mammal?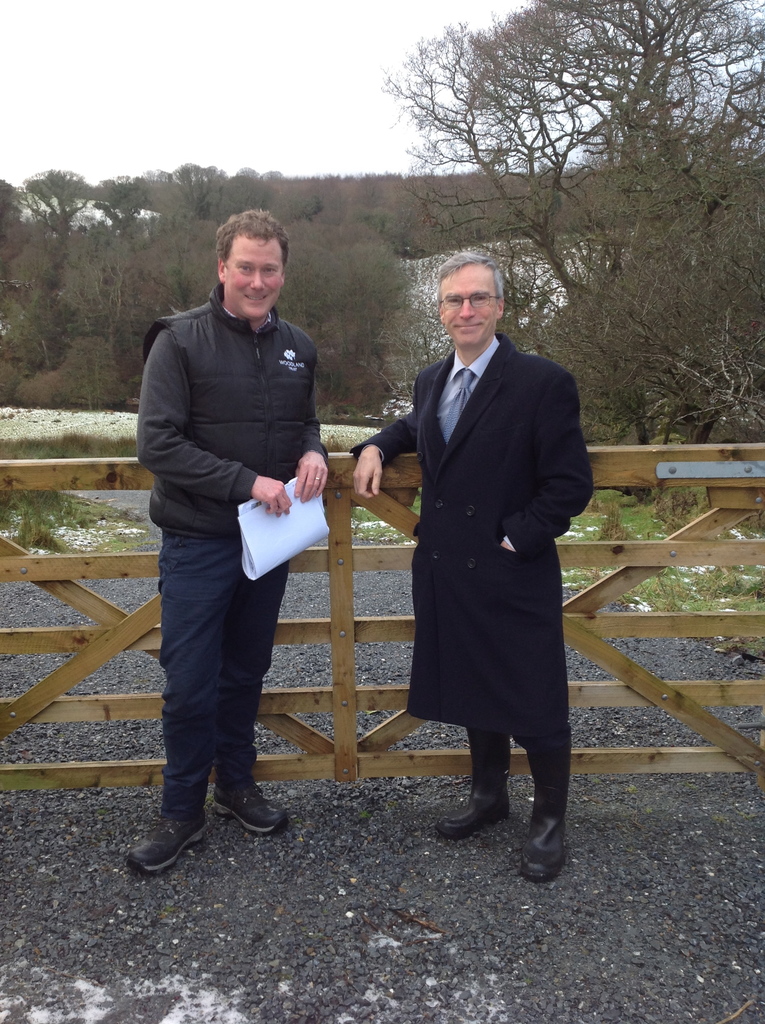
detection(352, 252, 593, 881)
